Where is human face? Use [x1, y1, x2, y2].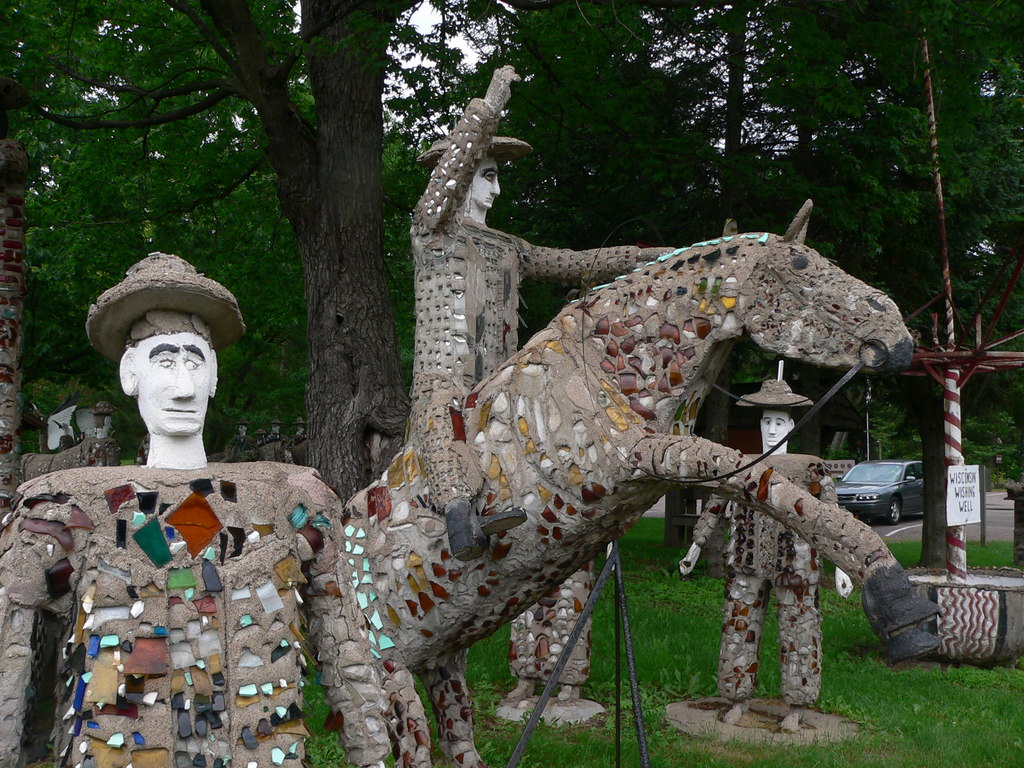
[131, 331, 215, 441].
